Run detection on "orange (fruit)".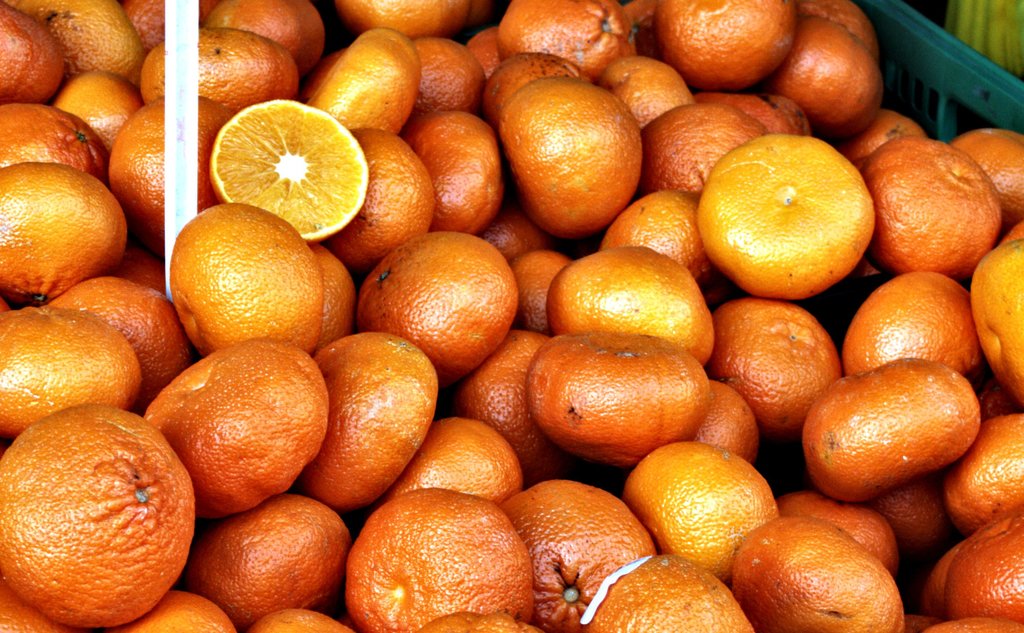
Result: 216,0,317,67.
